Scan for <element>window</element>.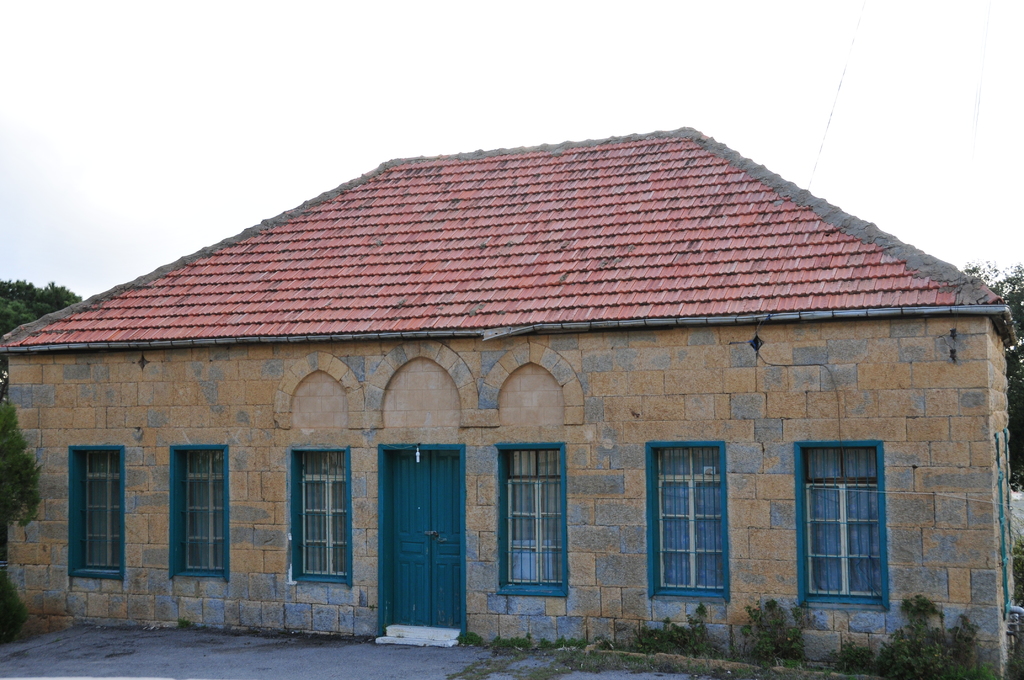
Scan result: 814/432/904/611.
